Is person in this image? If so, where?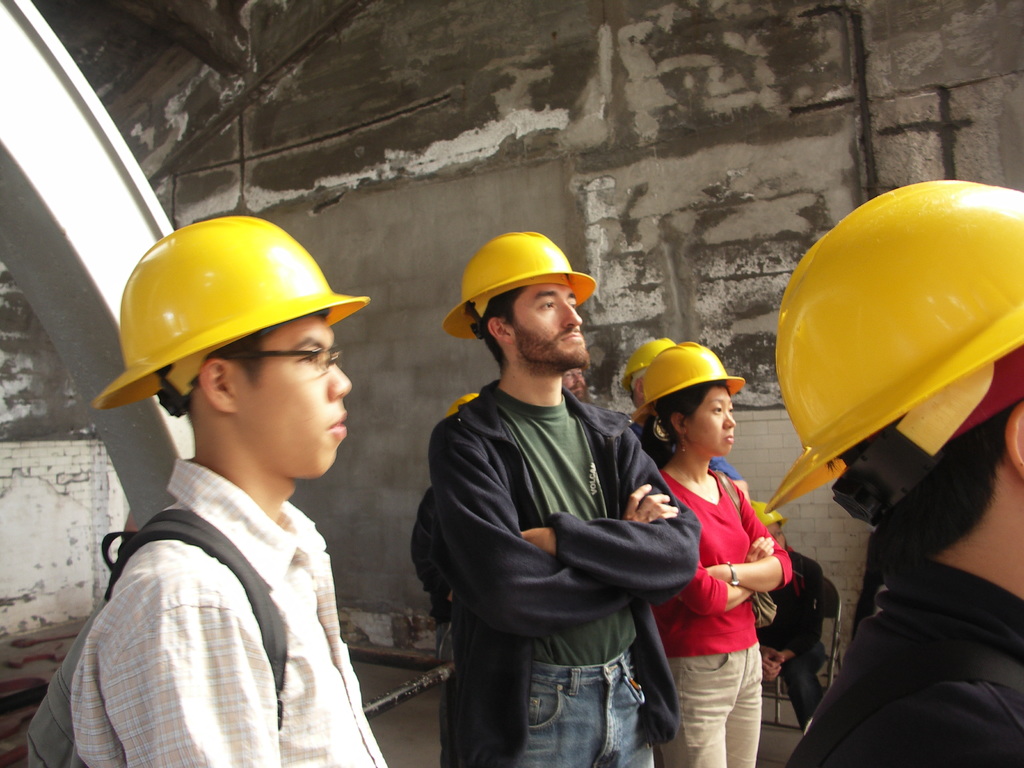
Yes, at 83, 191, 402, 740.
